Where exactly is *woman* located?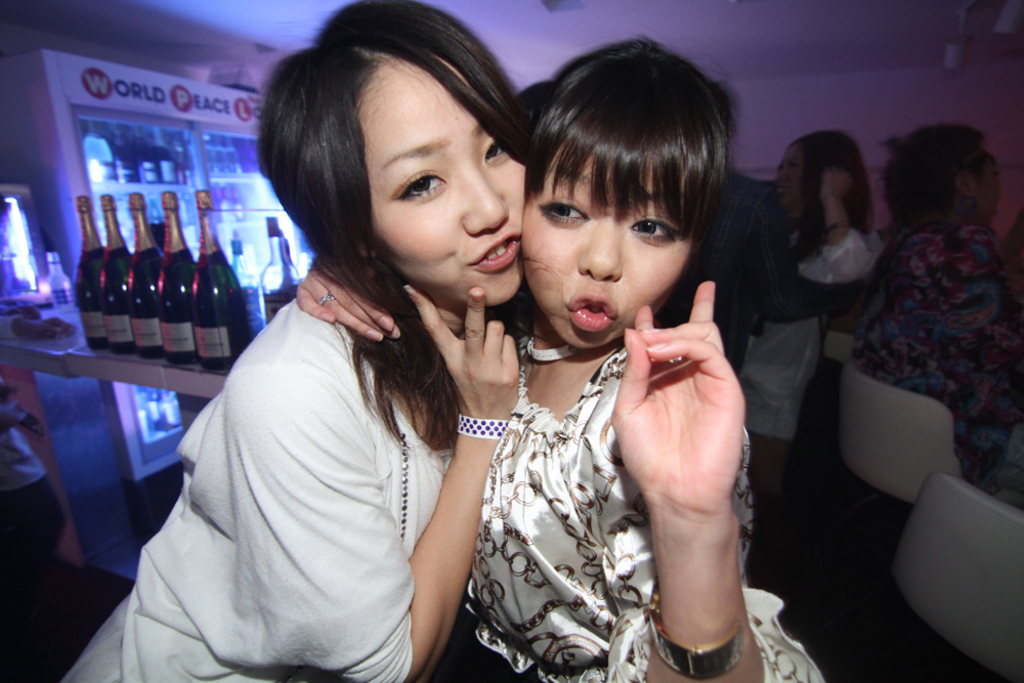
Its bounding box is (left=723, top=131, right=874, bottom=490).
